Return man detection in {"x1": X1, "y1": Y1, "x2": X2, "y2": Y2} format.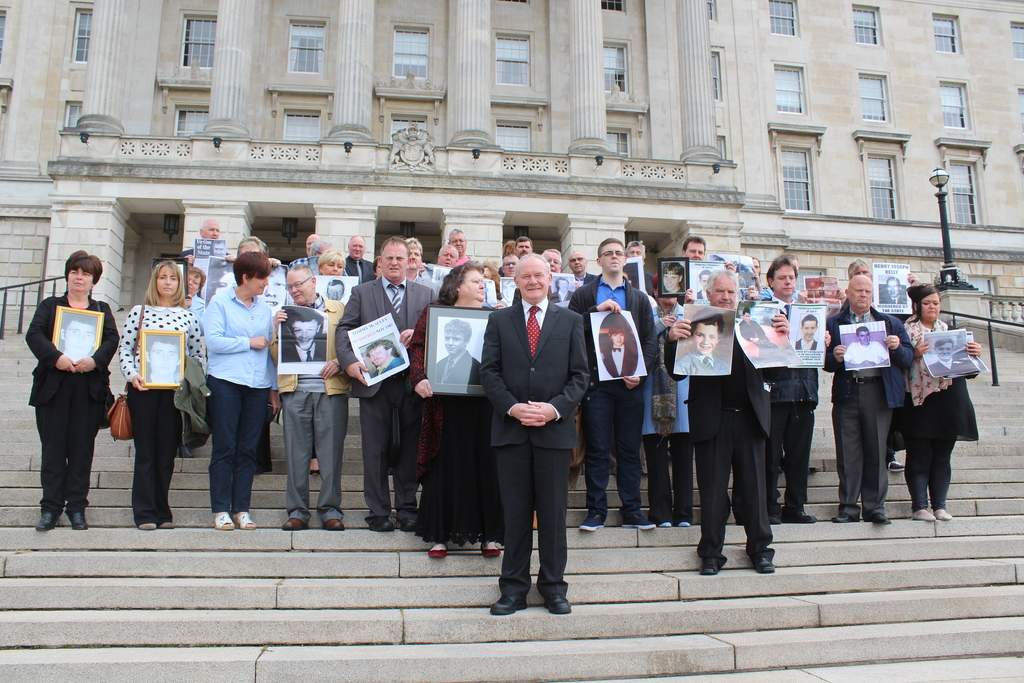
{"x1": 680, "y1": 234, "x2": 715, "y2": 301}.
